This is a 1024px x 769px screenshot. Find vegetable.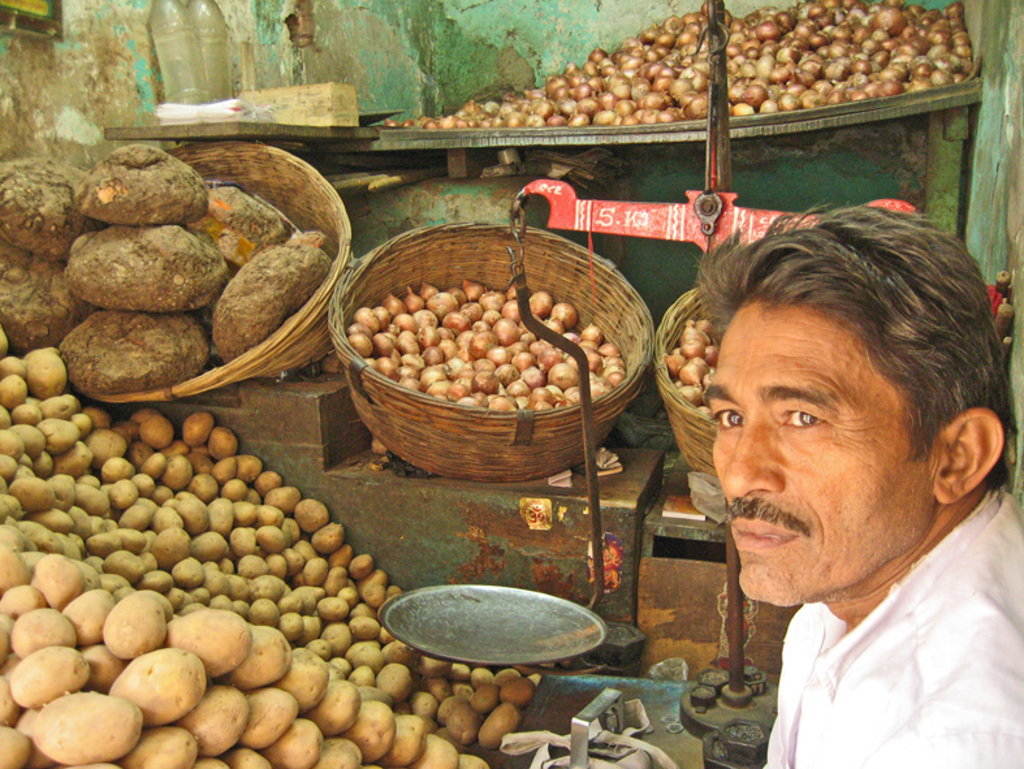
Bounding box: crop(475, 360, 498, 372).
